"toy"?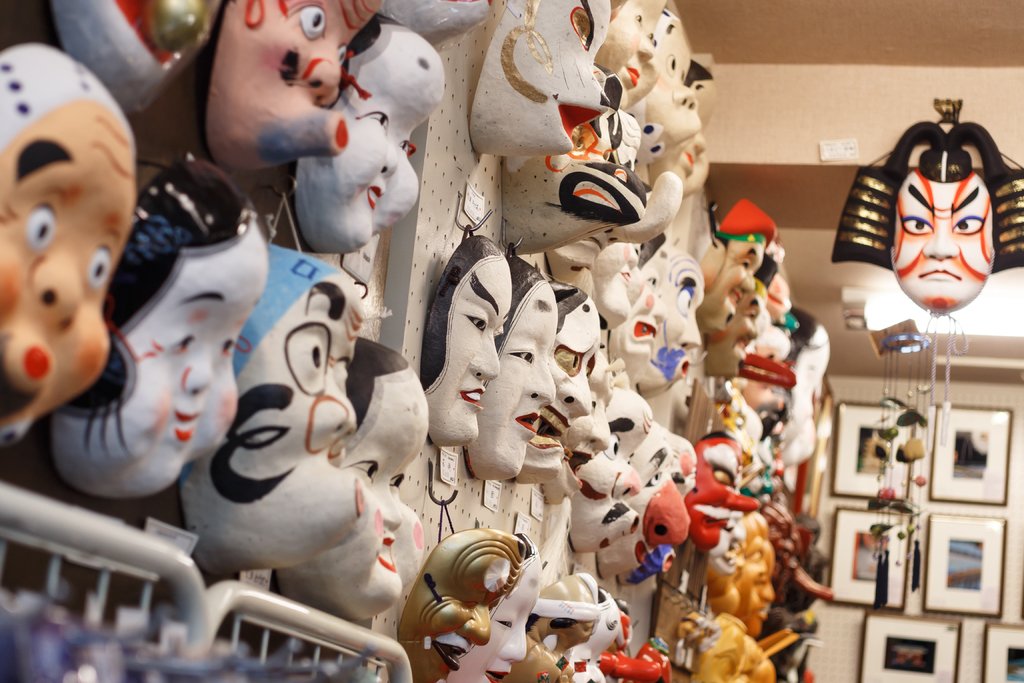
region(694, 609, 746, 682)
